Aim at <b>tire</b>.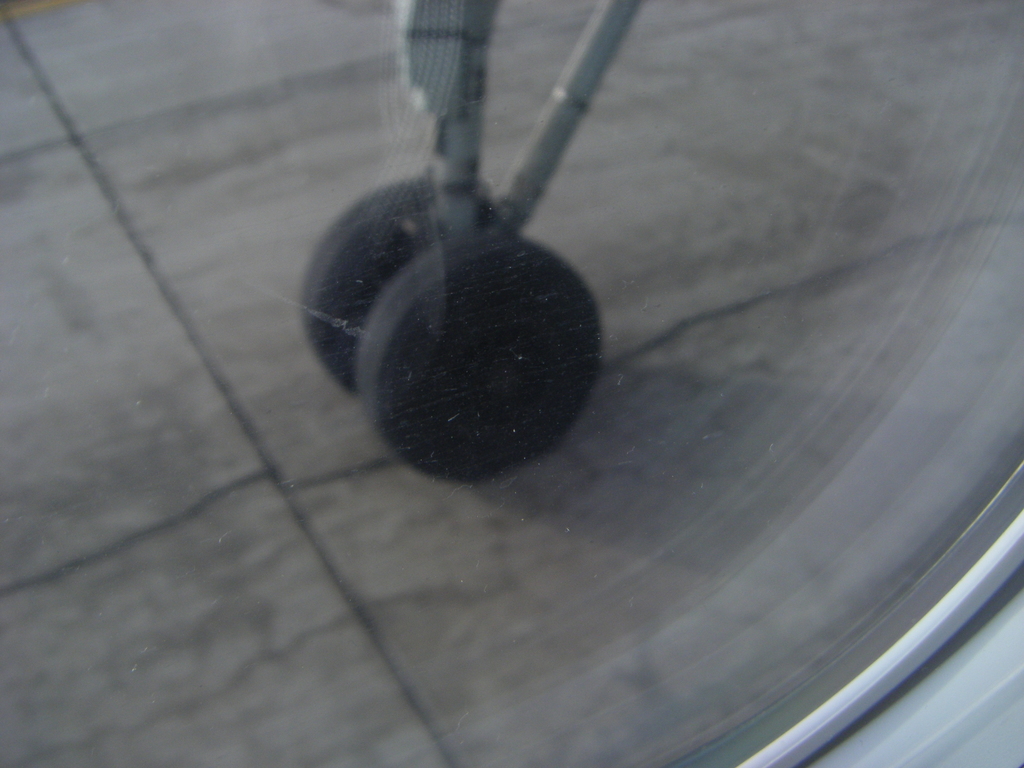
Aimed at l=360, t=235, r=604, b=475.
